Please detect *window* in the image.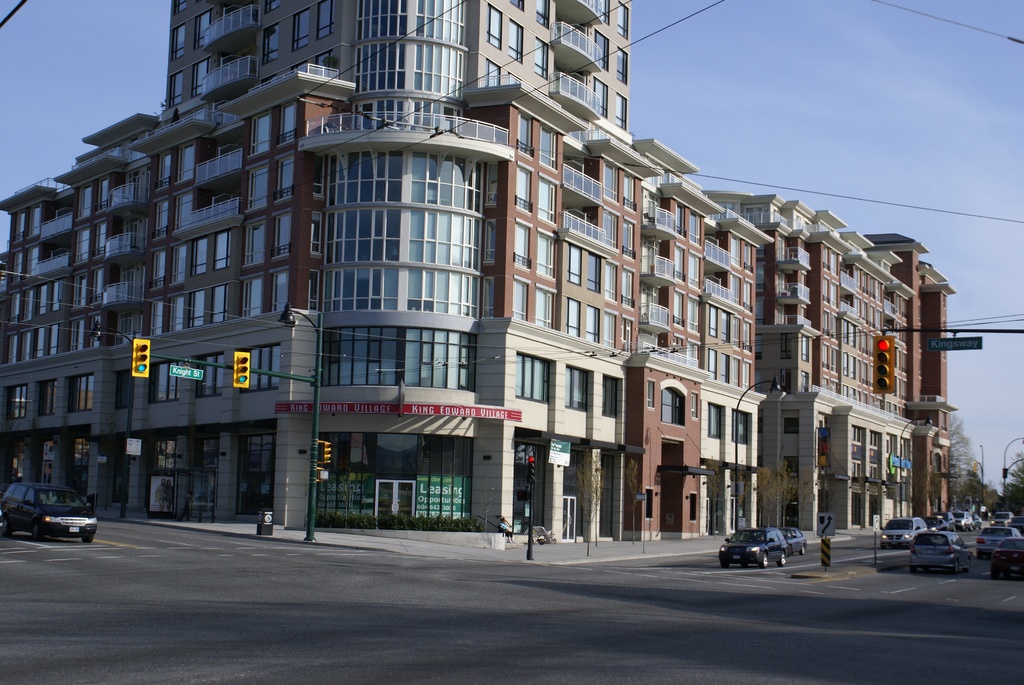
pyautogui.locateOnScreen(242, 272, 269, 323).
